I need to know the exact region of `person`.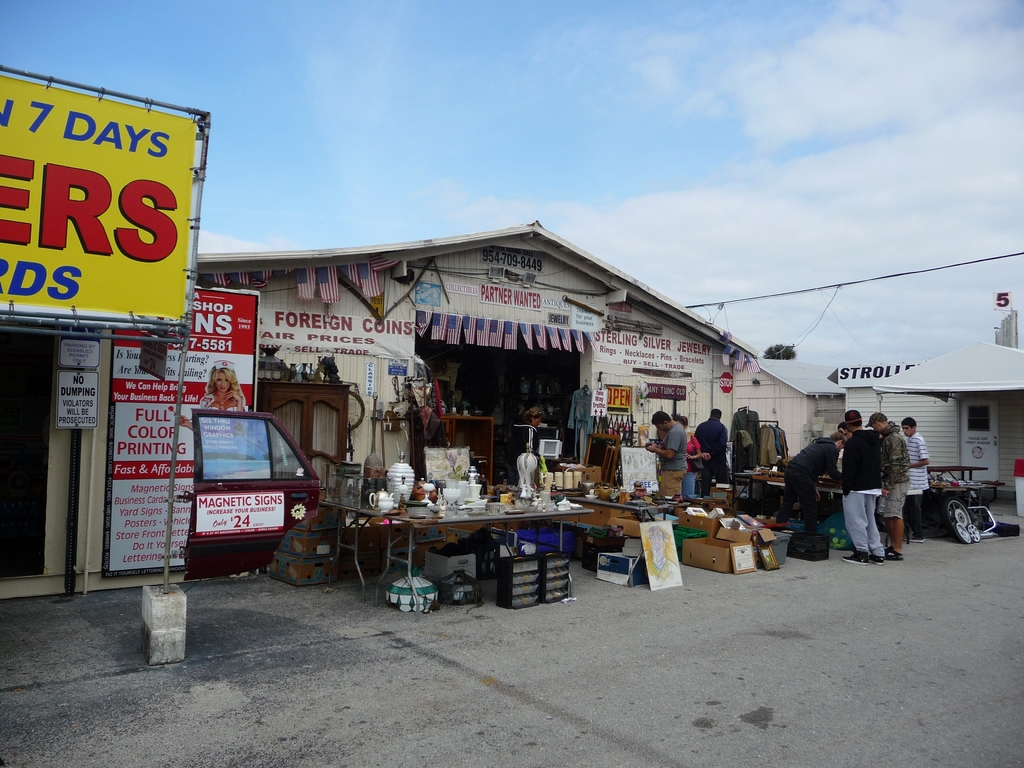
Region: 900:415:928:543.
